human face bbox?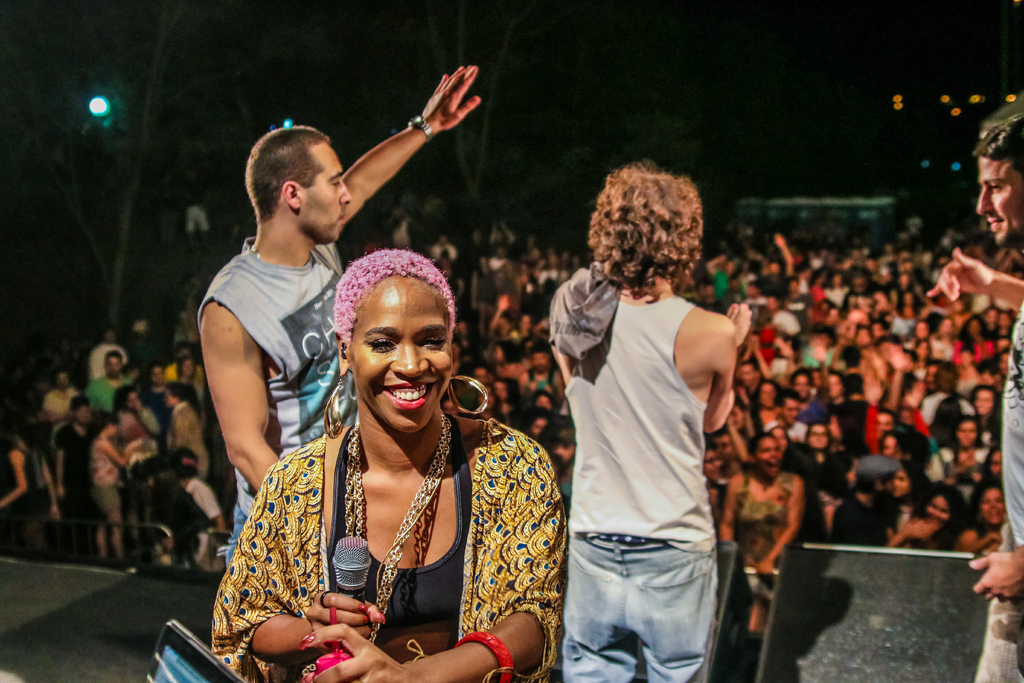
Rect(302, 140, 351, 247)
